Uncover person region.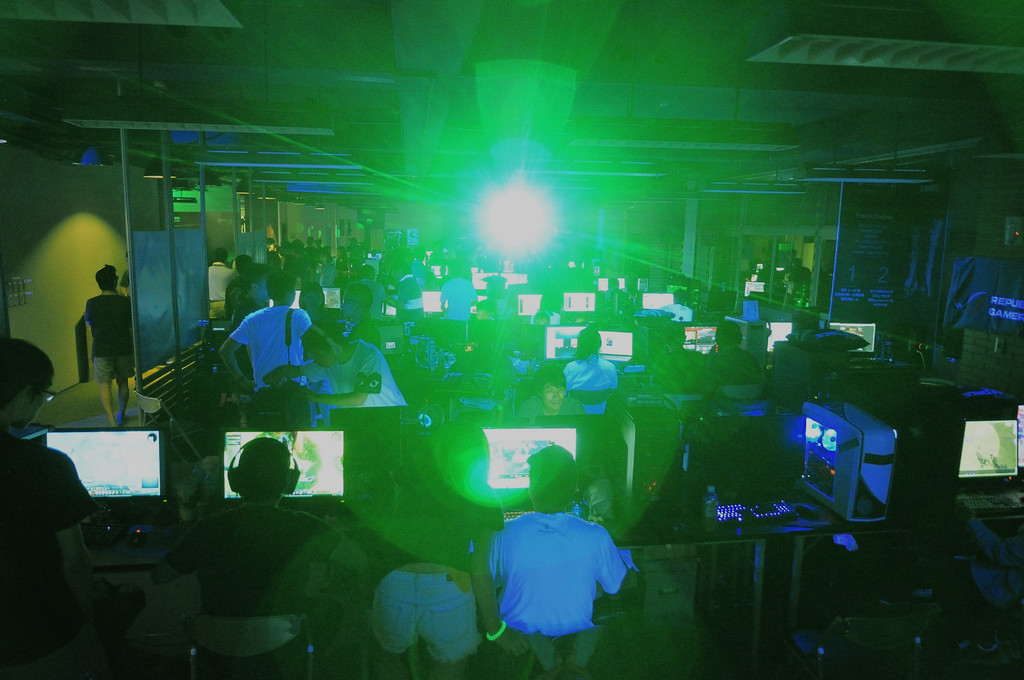
Uncovered: {"x1": 387, "y1": 259, "x2": 441, "y2": 335}.
